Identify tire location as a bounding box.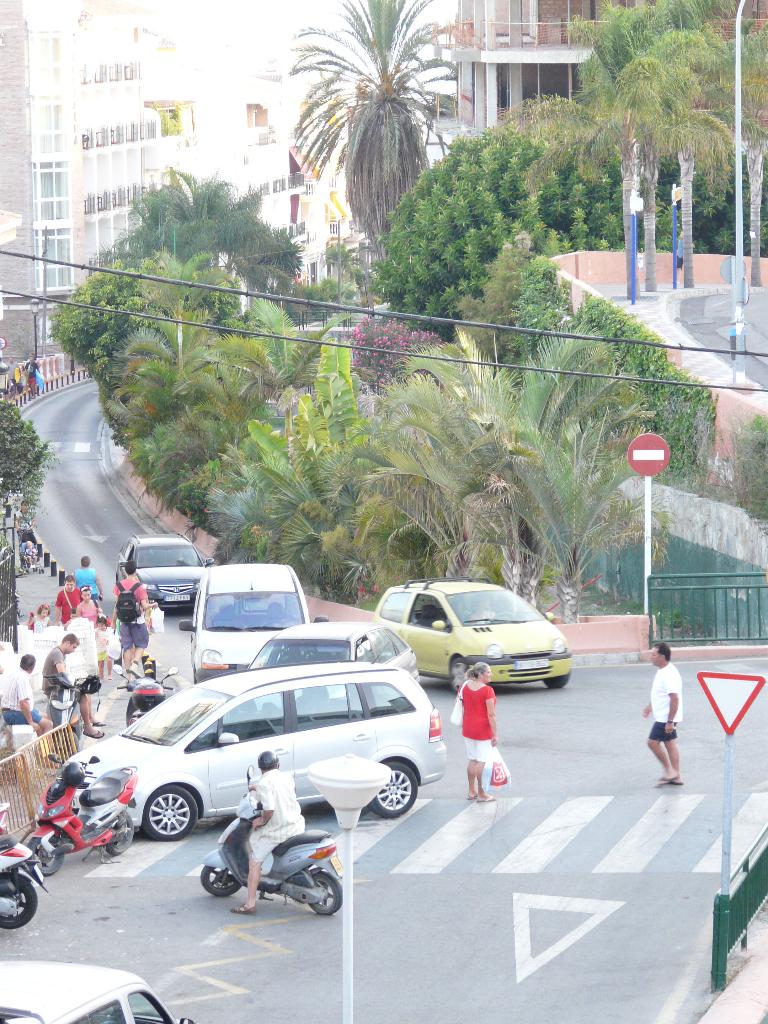
<bbox>143, 785, 200, 834</bbox>.
